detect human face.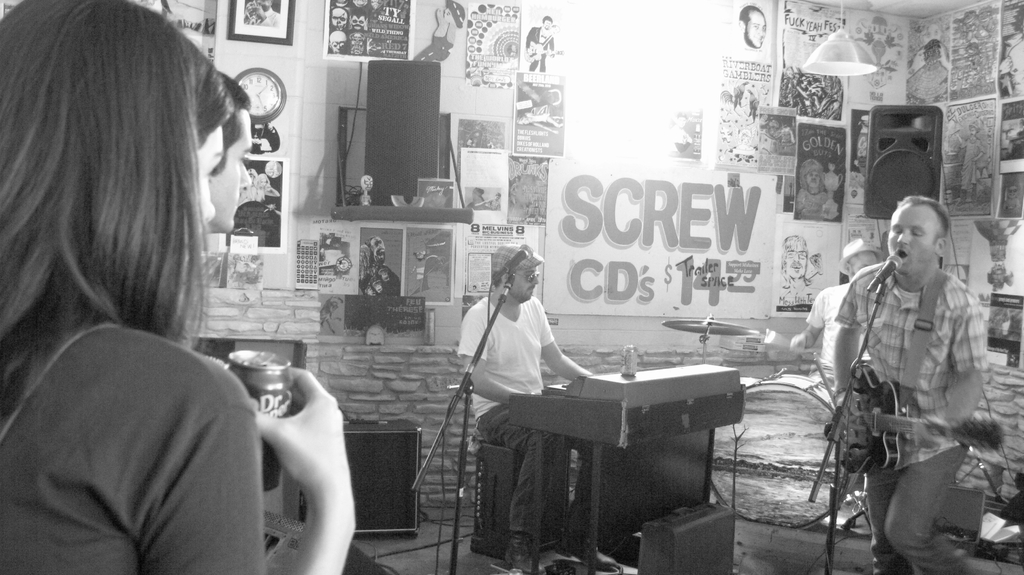
Detected at [left=195, top=124, right=220, bottom=225].
